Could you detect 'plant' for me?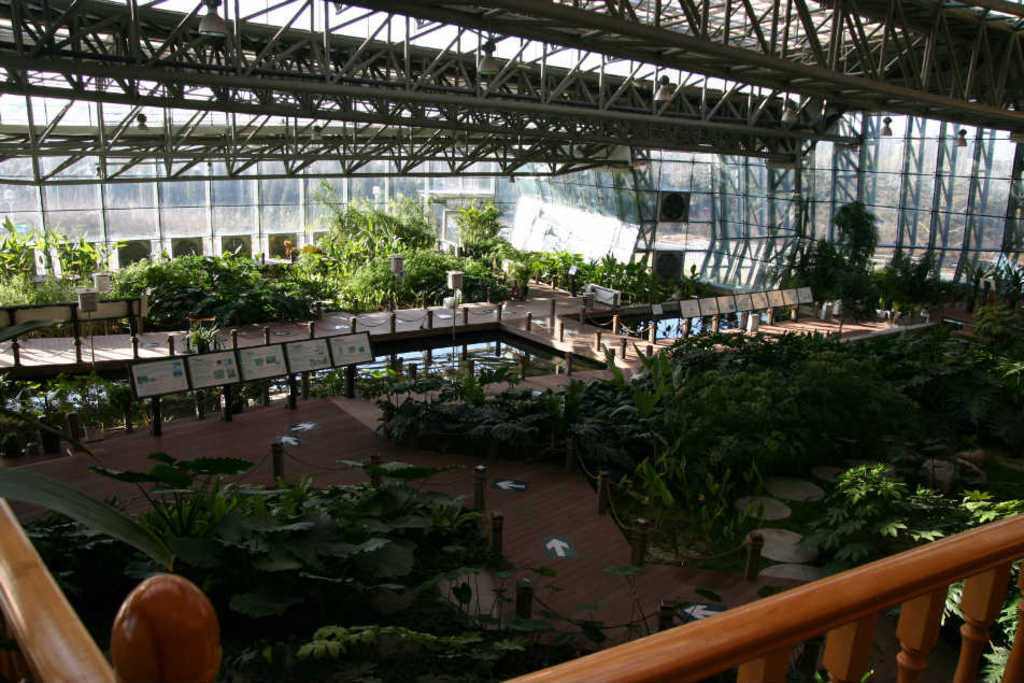
Detection result: box=[712, 337, 922, 472].
